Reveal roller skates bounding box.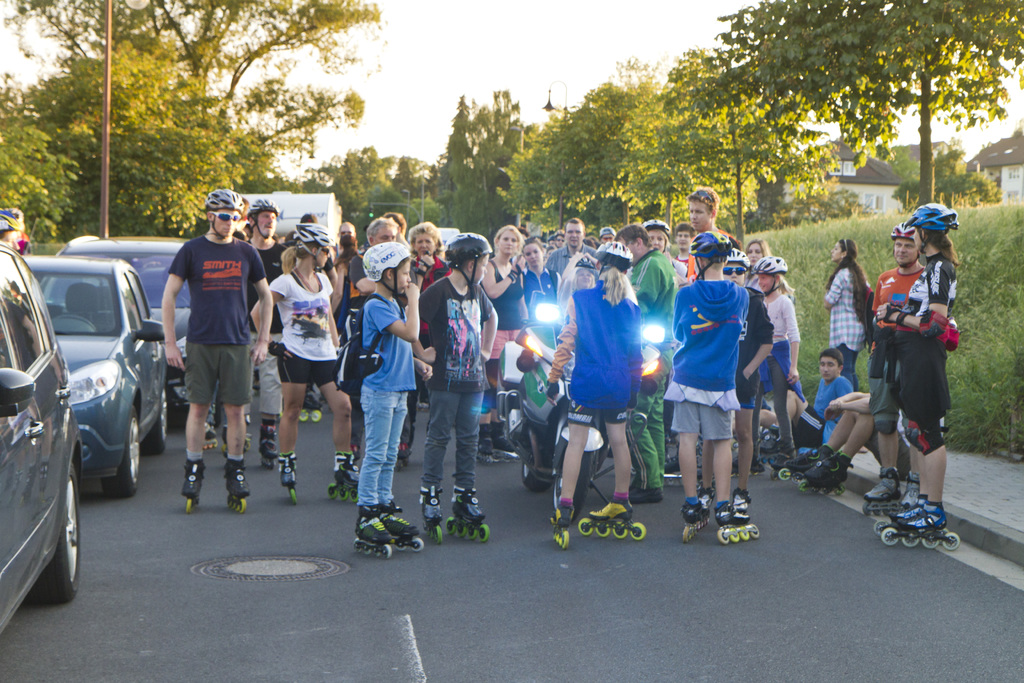
Revealed: (x1=861, y1=468, x2=898, y2=518).
